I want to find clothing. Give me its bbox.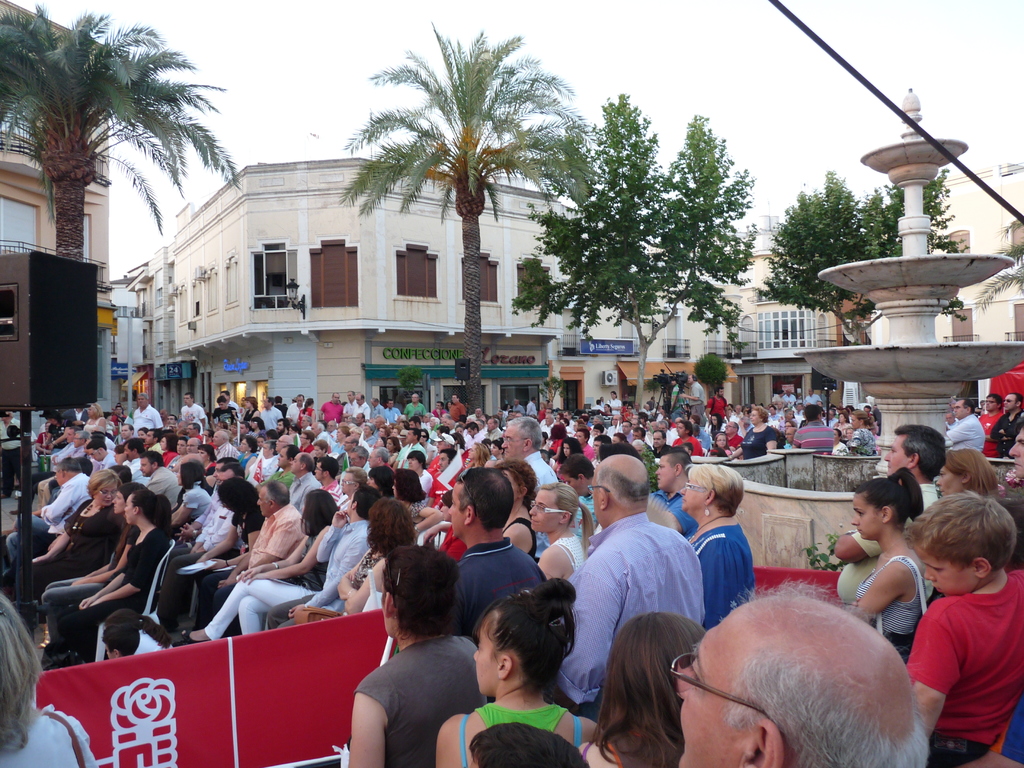
pyautogui.locateOnScreen(795, 421, 833, 456).
